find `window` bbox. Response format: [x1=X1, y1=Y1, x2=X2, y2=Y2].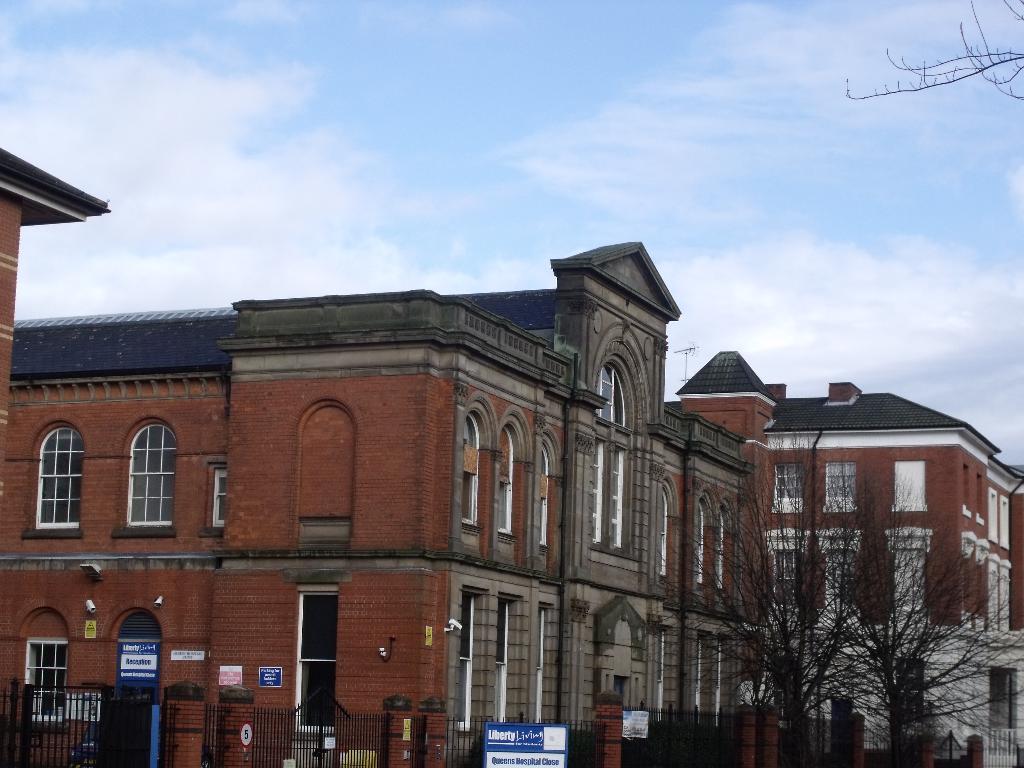
[x1=601, y1=371, x2=625, y2=429].
